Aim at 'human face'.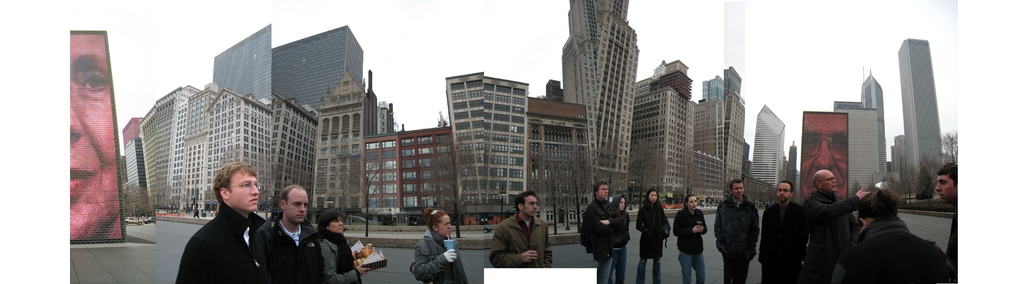
Aimed at [left=598, top=185, right=609, bottom=199].
